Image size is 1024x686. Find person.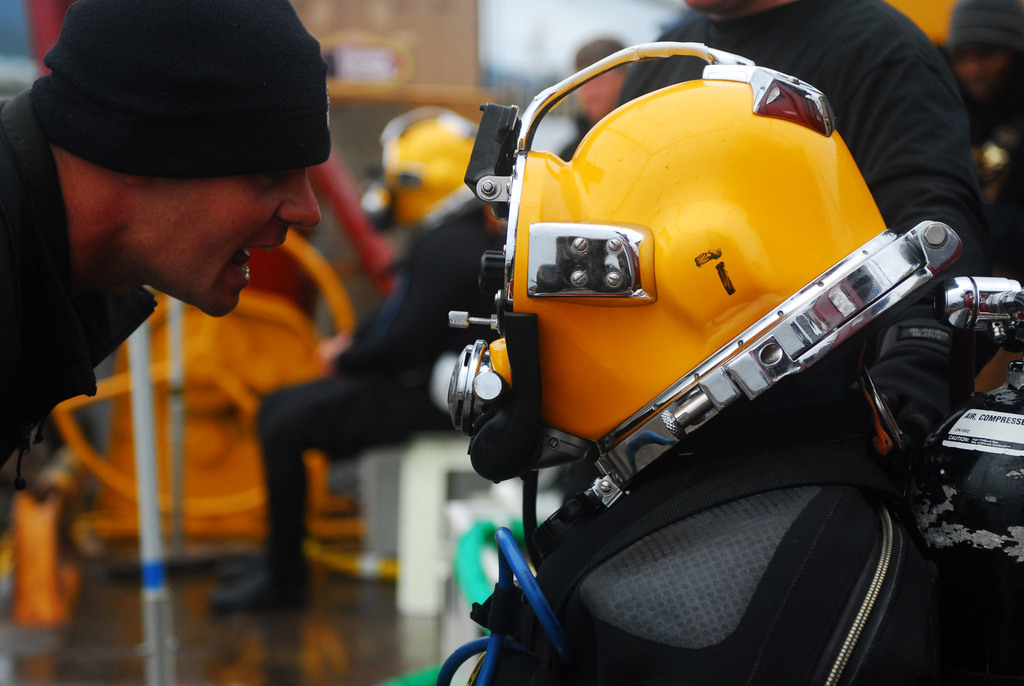
crop(215, 110, 481, 616).
